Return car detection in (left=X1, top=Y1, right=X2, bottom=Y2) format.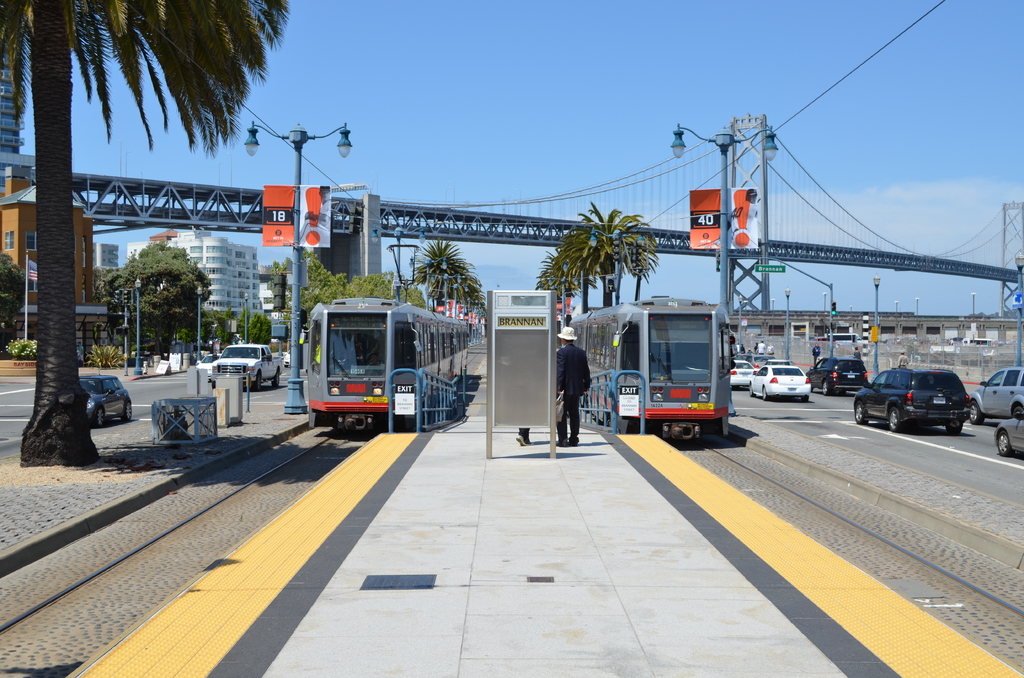
(left=996, top=424, right=1023, bottom=455).
